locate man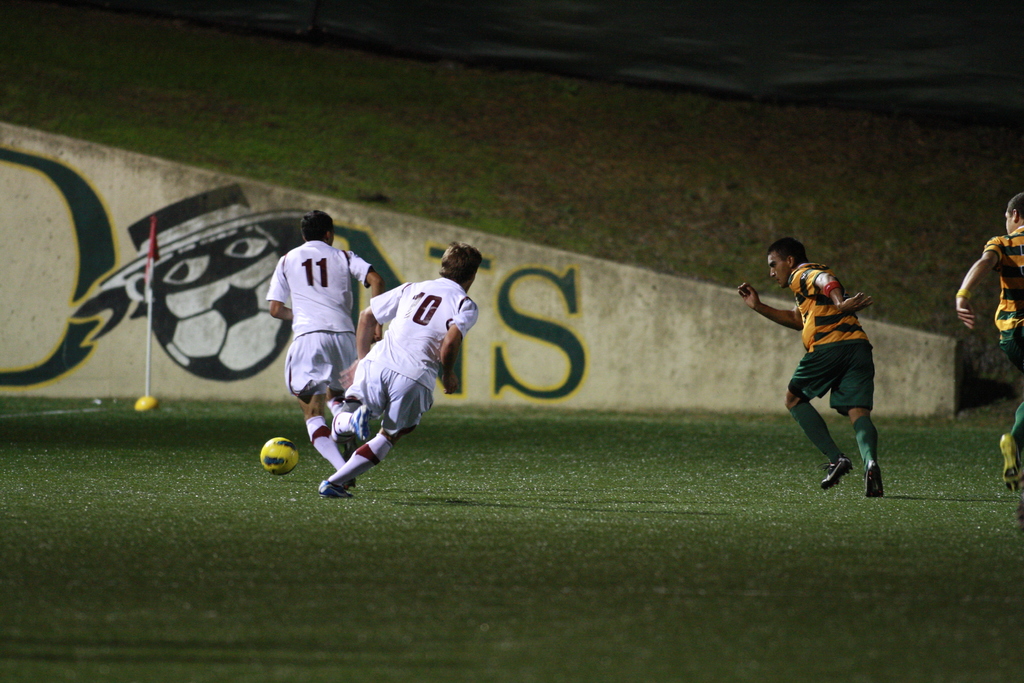
x1=954, y1=188, x2=1023, y2=506
